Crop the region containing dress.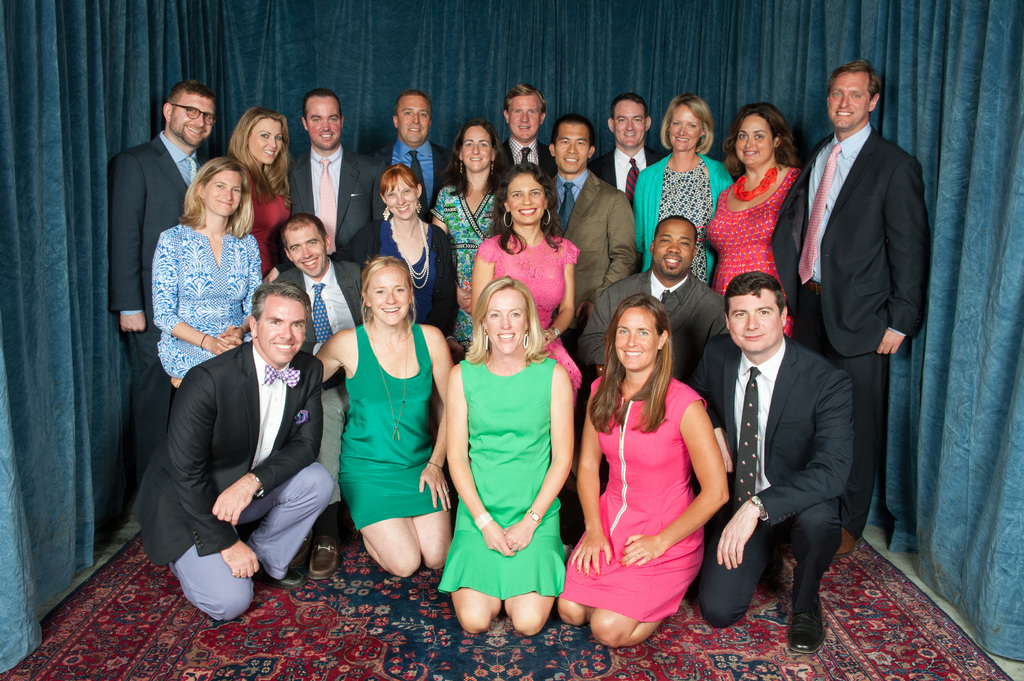
Crop region: 329, 316, 451, 534.
